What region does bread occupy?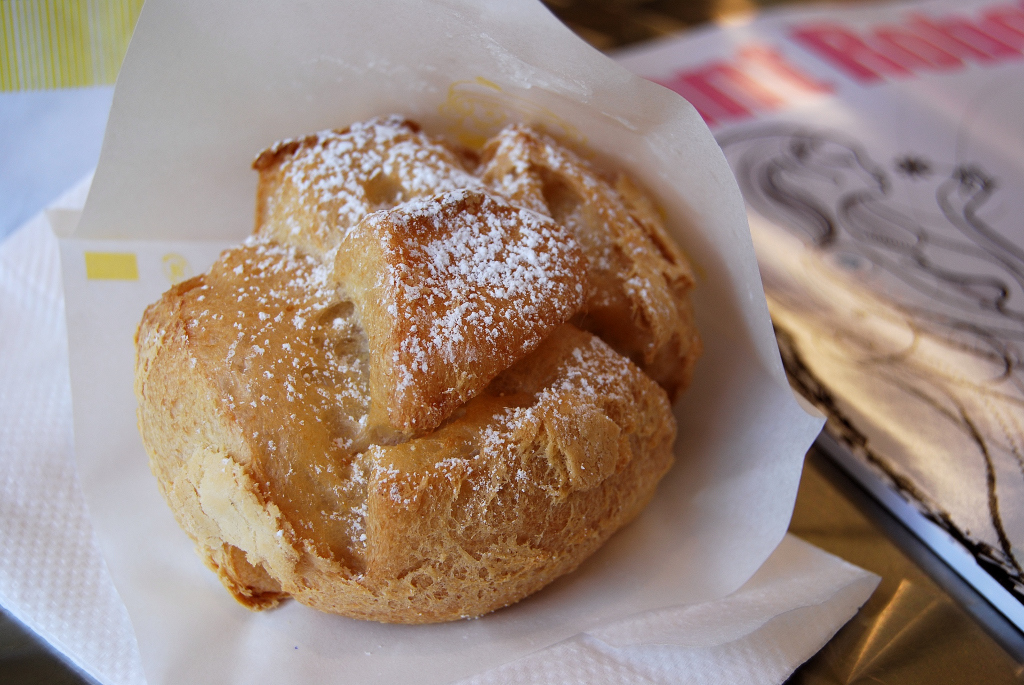
[x1=128, y1=87, x2=701, y2=651].
